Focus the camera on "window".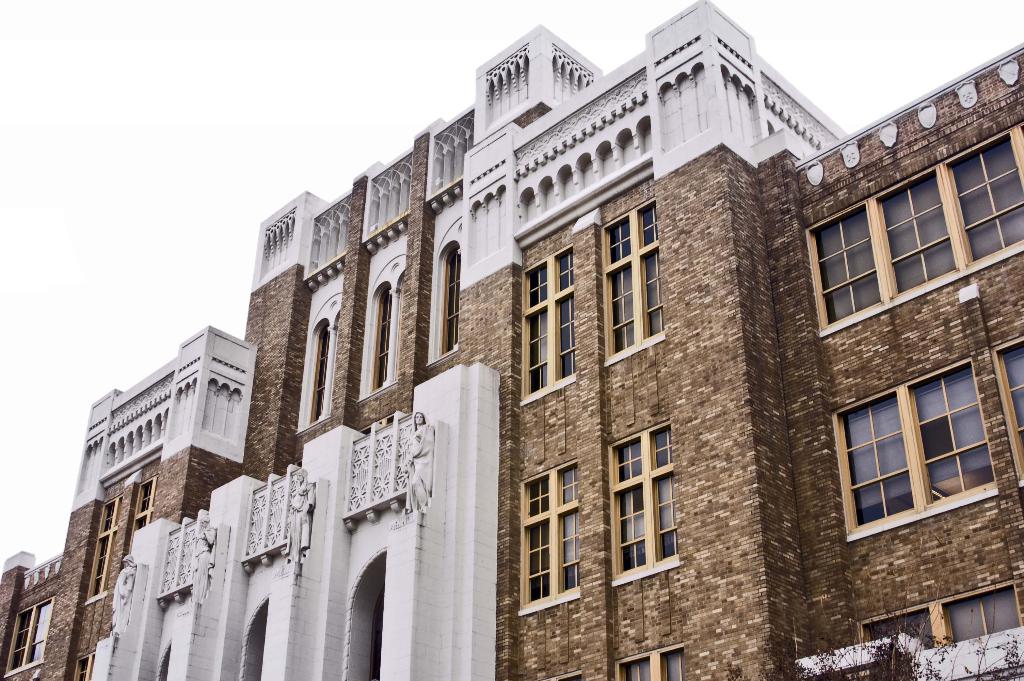
Focus region: bbox=(993, 339, 1023, 507).
